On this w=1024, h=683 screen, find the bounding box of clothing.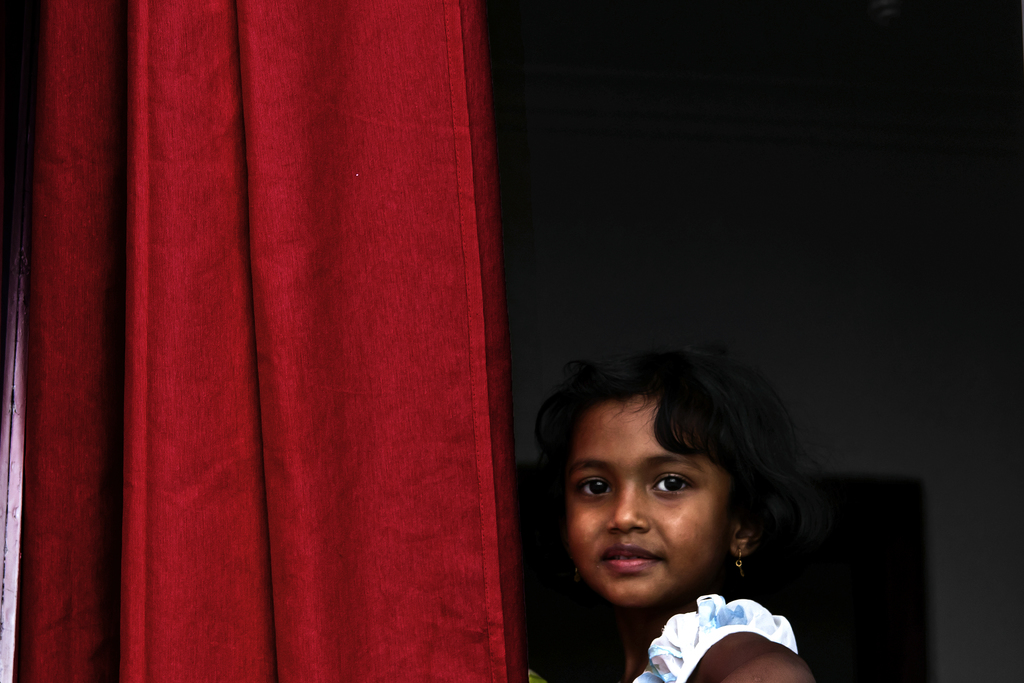
Bounding box: [627,585,829,669].
